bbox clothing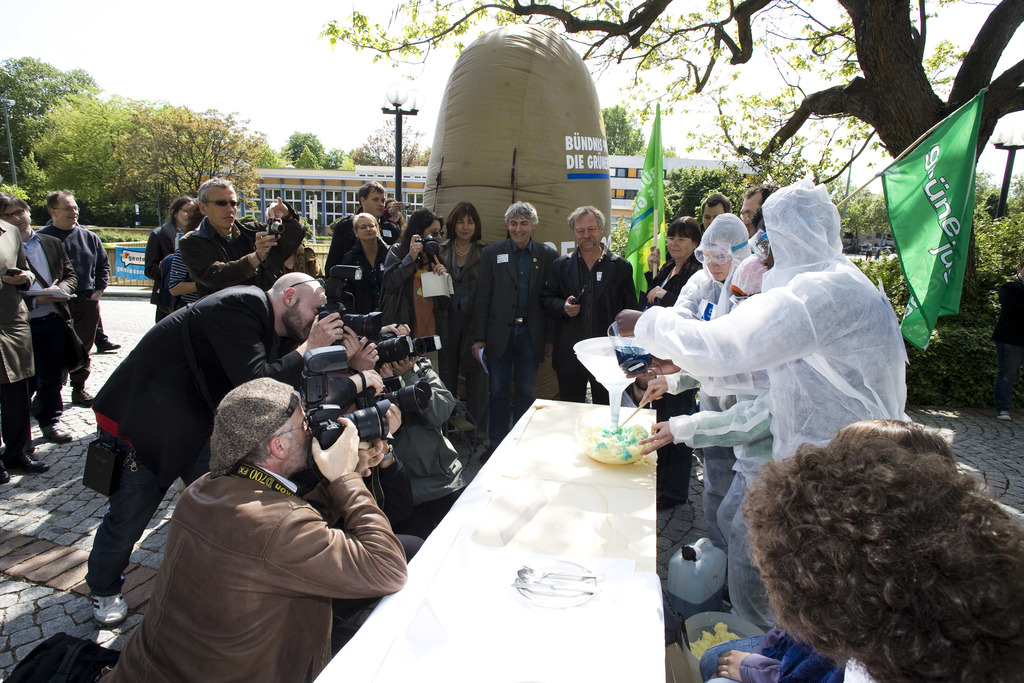
left=0, top=265, right=39, bottom=460
